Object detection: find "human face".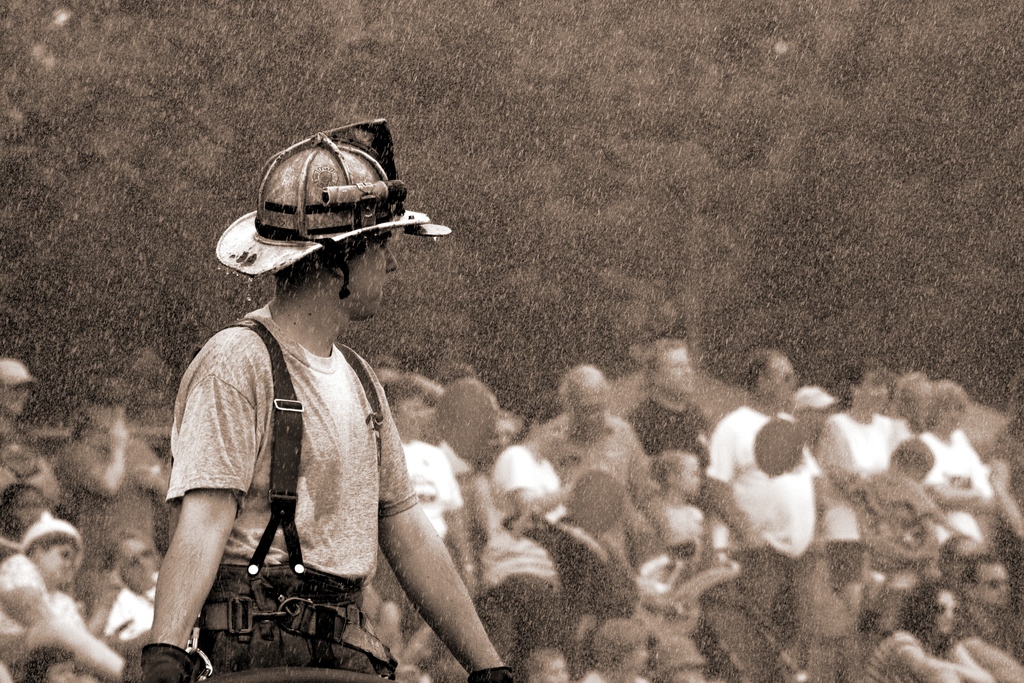
BBox(669, 454, 698, 497).
